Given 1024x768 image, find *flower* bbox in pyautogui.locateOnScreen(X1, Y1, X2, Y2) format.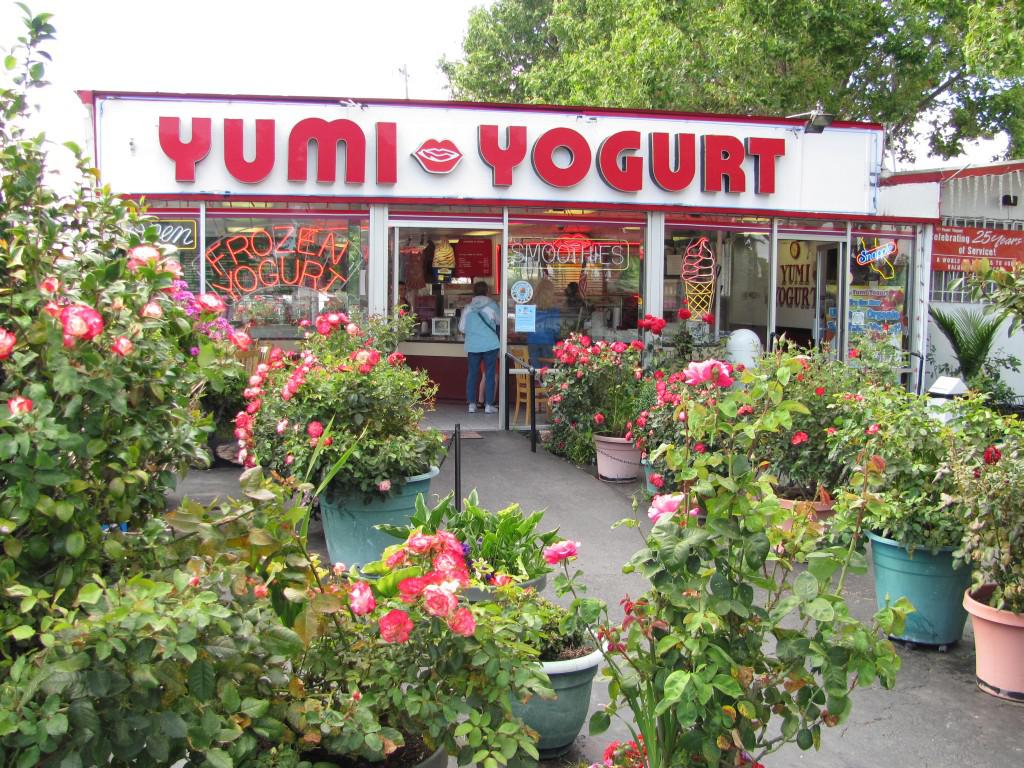
pyautogui.locateOnScreen(0, 326, 19, 363).
